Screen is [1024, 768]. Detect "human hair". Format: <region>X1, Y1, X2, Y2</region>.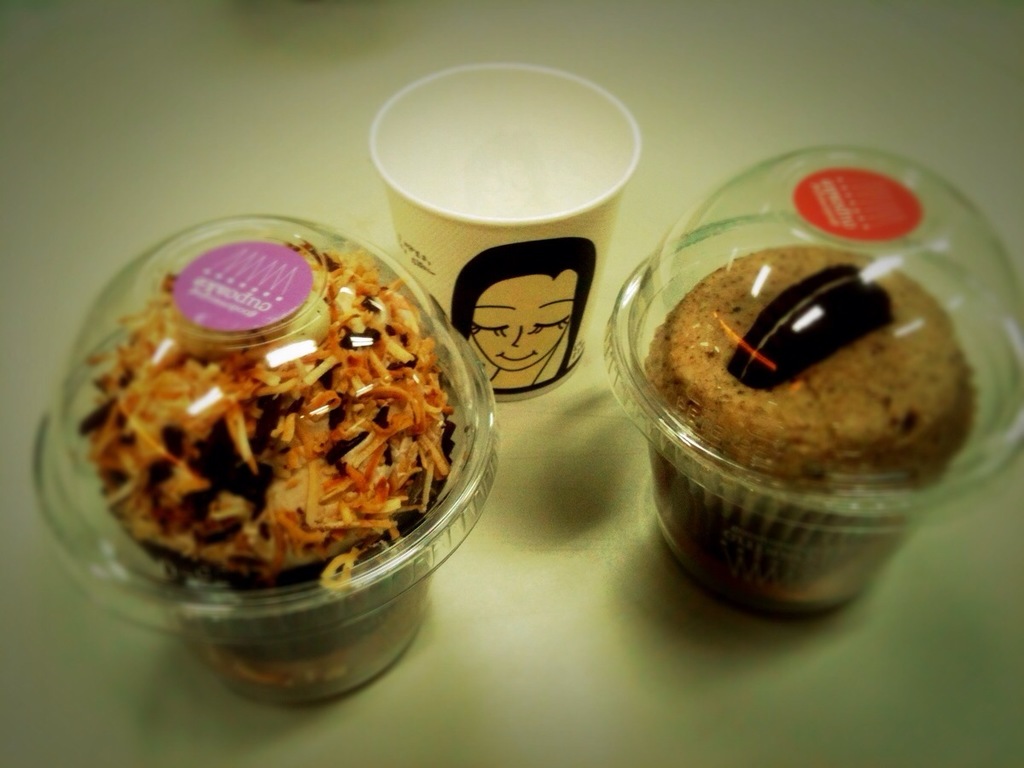
<region>439, 241, 605, 377</region>.
